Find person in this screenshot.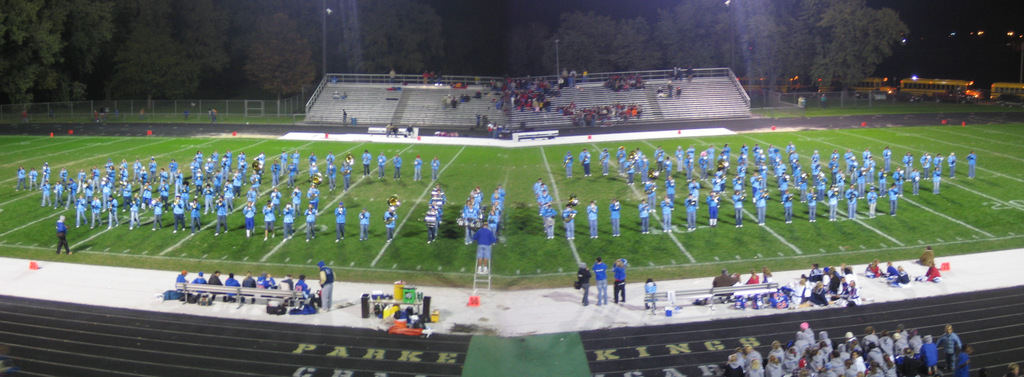
The bounding box for person is pyautogui.locateOnScreen(173, 267, 193, 297).
